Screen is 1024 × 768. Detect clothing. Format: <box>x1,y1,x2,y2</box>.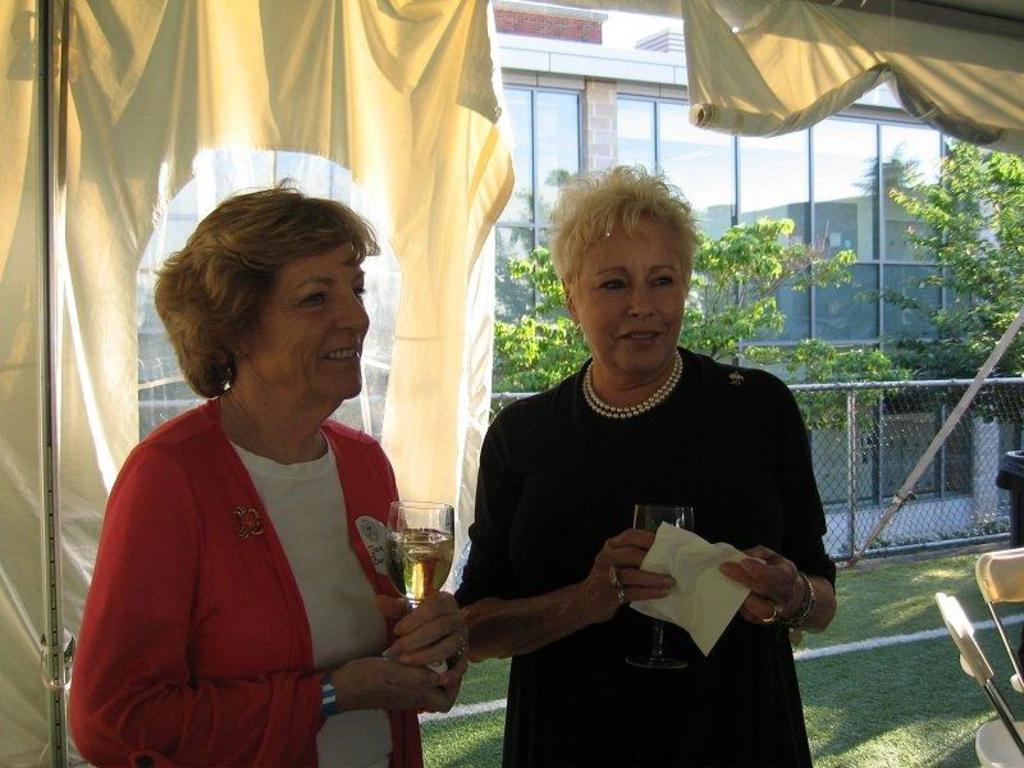
<box>68,396,426,767</box>.
